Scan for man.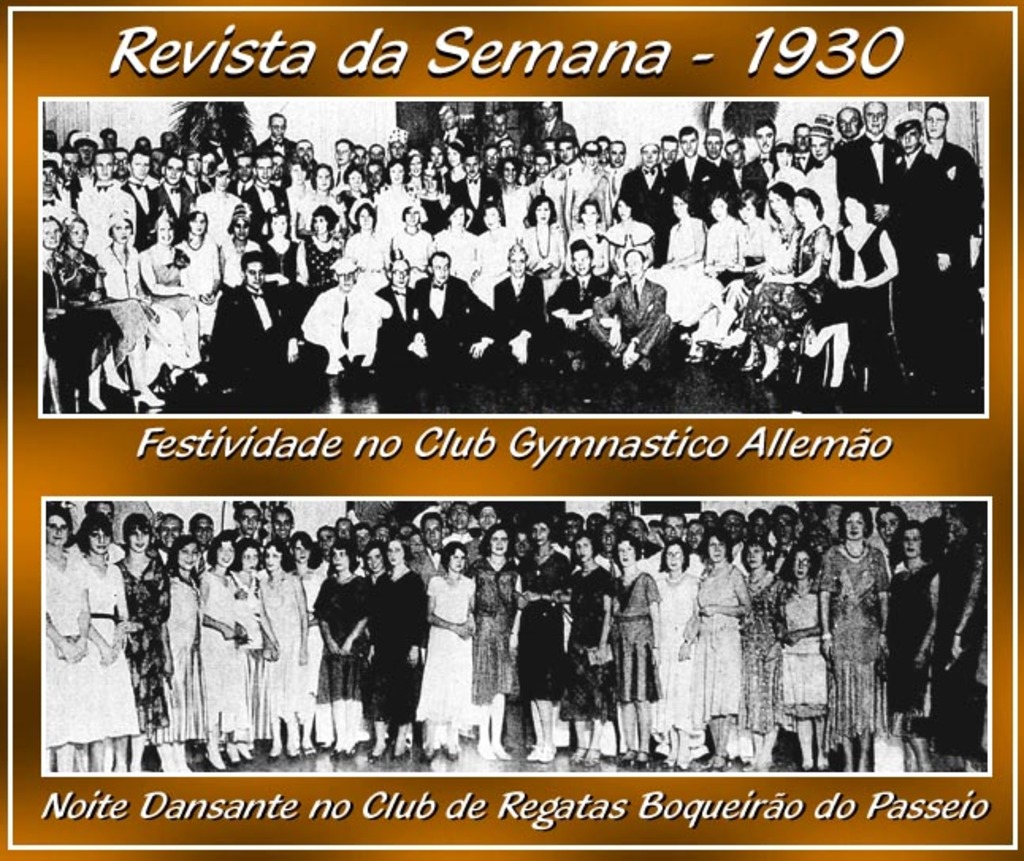
Scan result: bbox=(504, 136, 536, 173).
